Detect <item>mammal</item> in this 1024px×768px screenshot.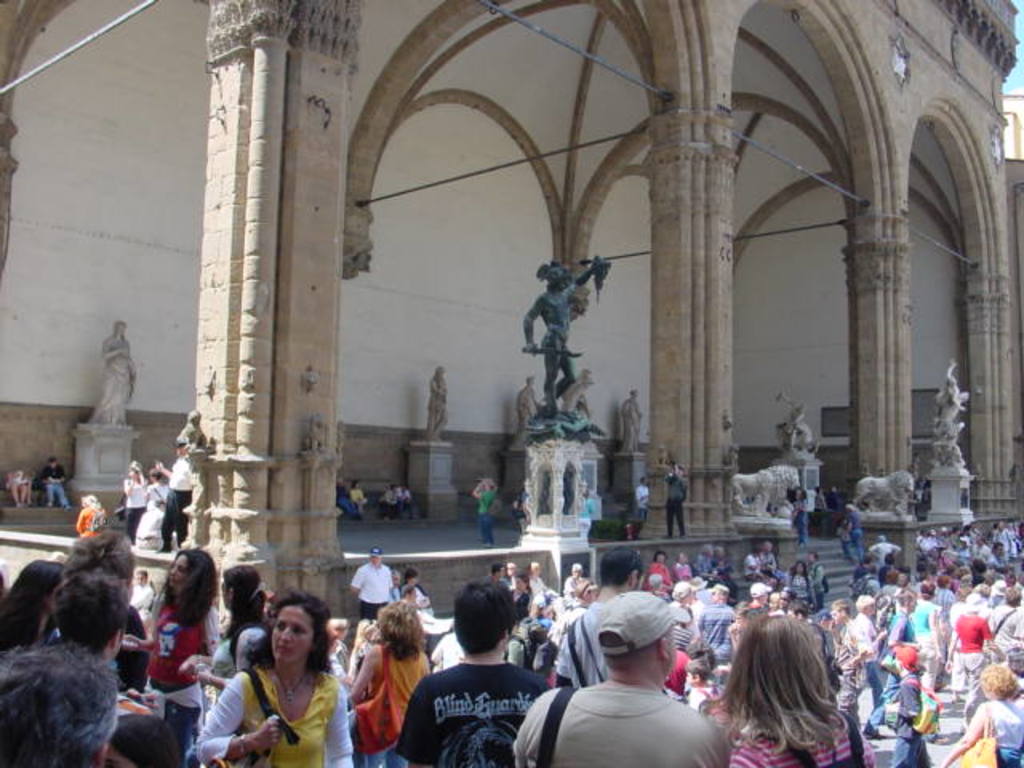
Detection: 693/613/864/767.
